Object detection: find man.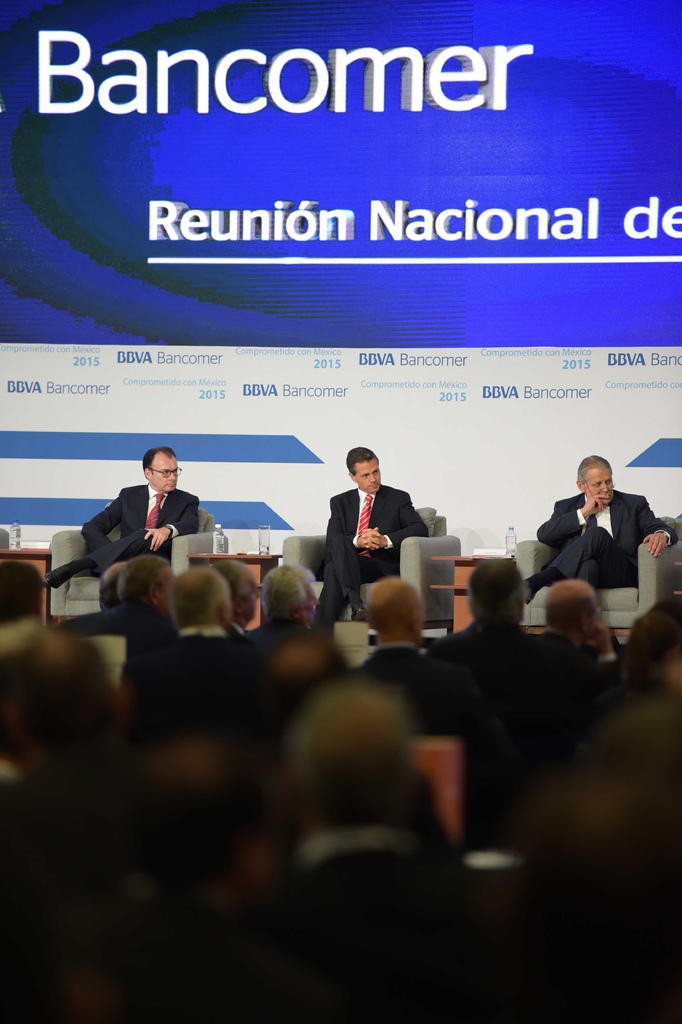
317/442/426/627.
